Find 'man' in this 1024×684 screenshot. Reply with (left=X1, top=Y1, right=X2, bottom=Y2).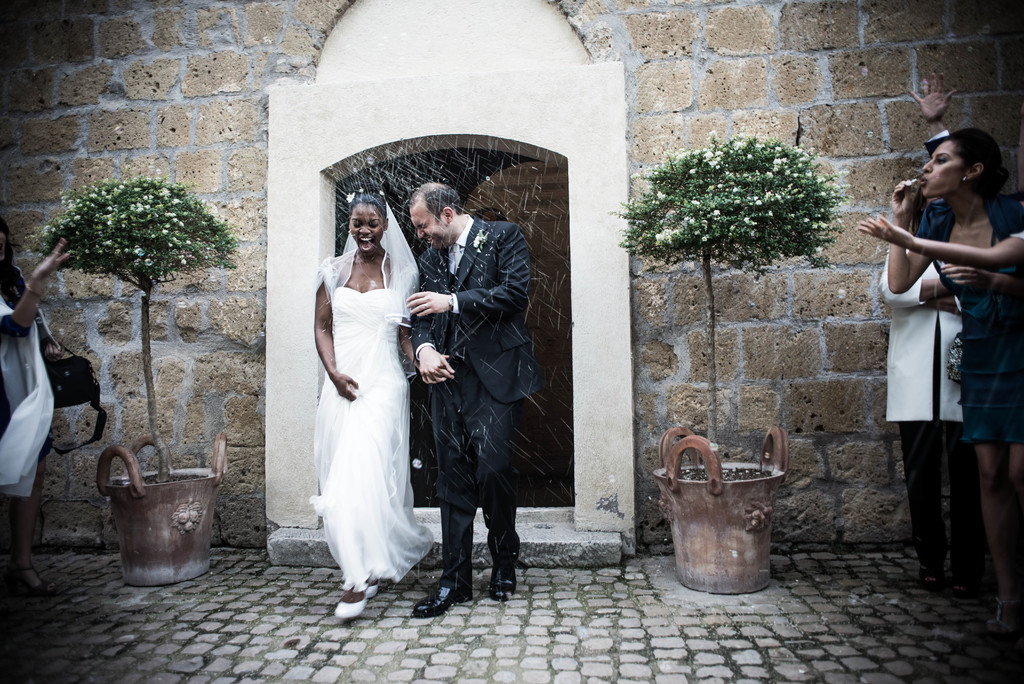
(left=401, top=181, right=548, bottom=614).
